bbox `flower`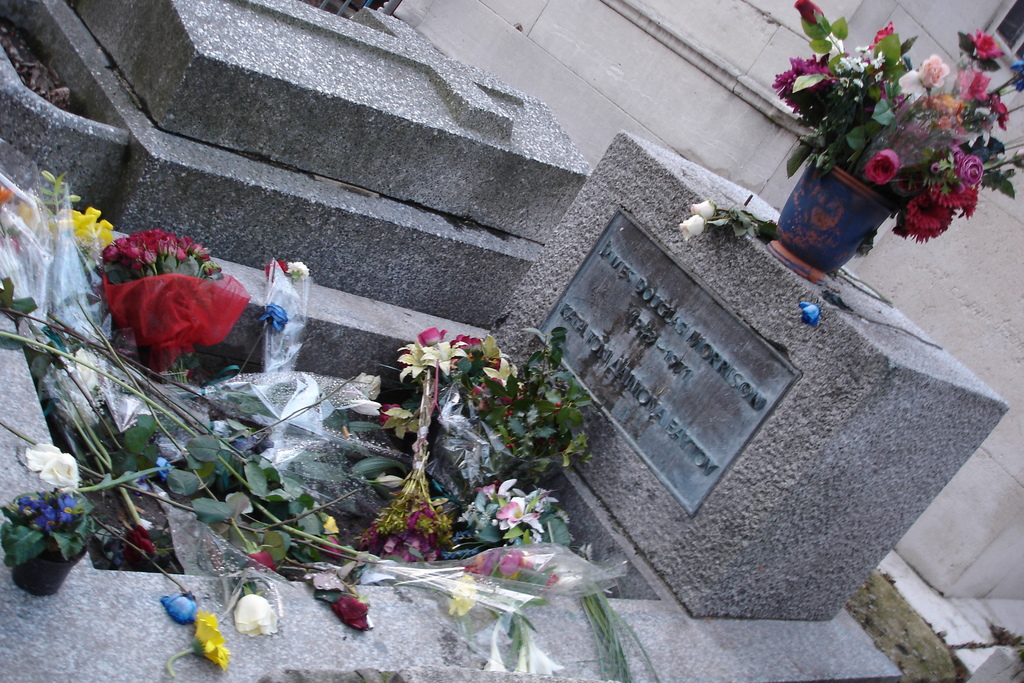
rect(321, 533, 343, 563)
